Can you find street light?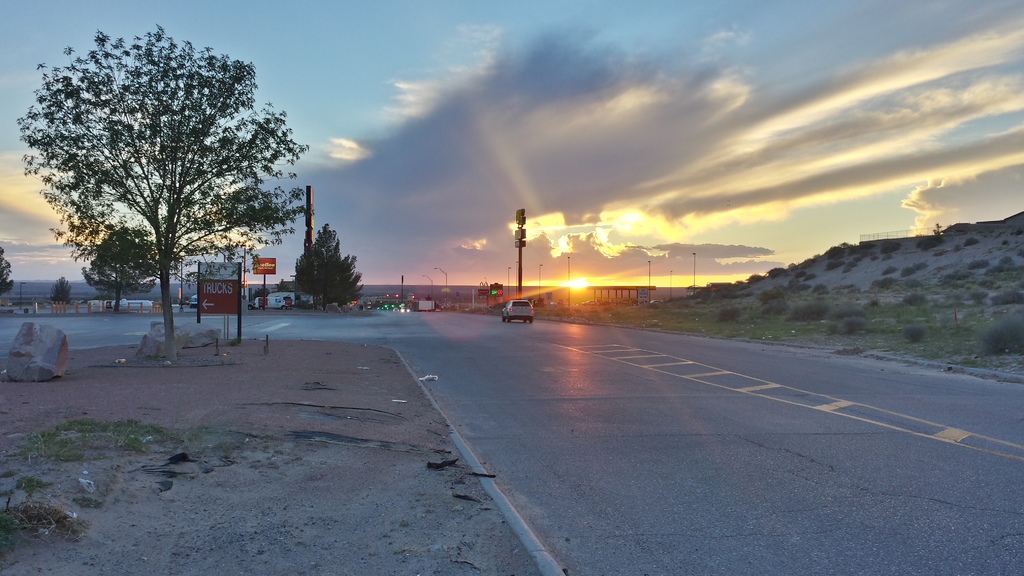
Yes, bounding box: box=[513, 260, 520, 296].
